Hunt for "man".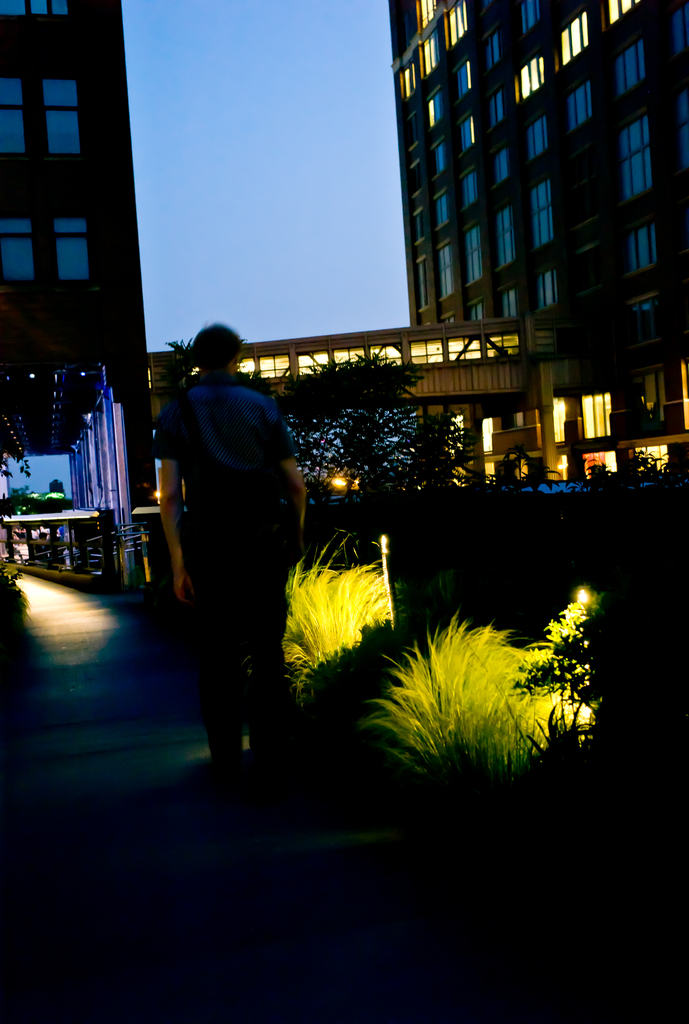
Hunted down at x1=147 y1=309 x2=321 y2=787.
